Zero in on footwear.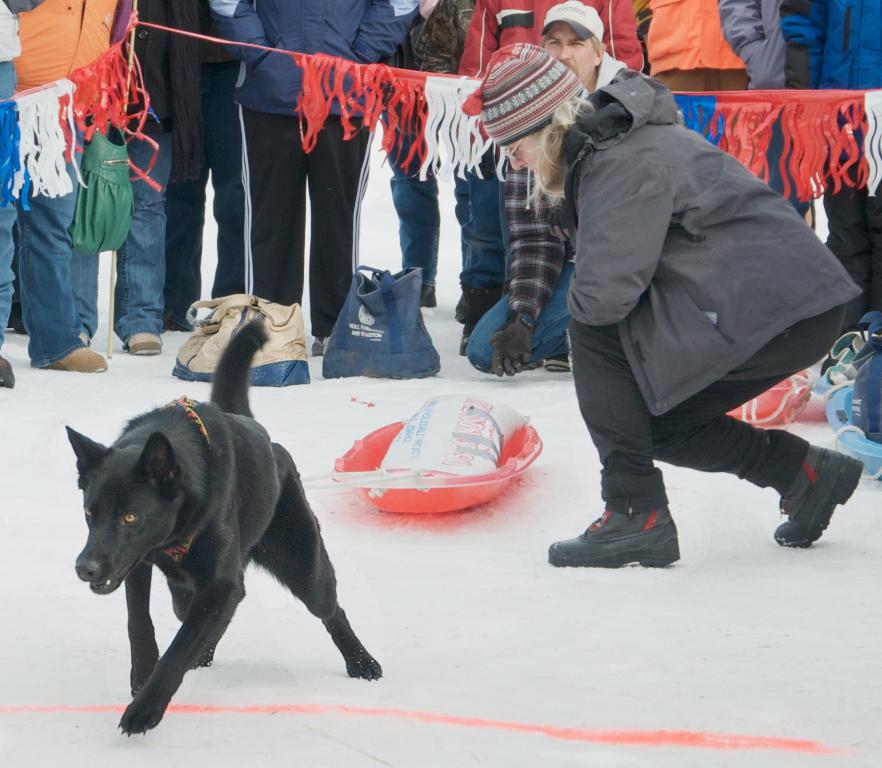
Zeroed in: <bbox>125, 325, 167, 352</bbox>.
